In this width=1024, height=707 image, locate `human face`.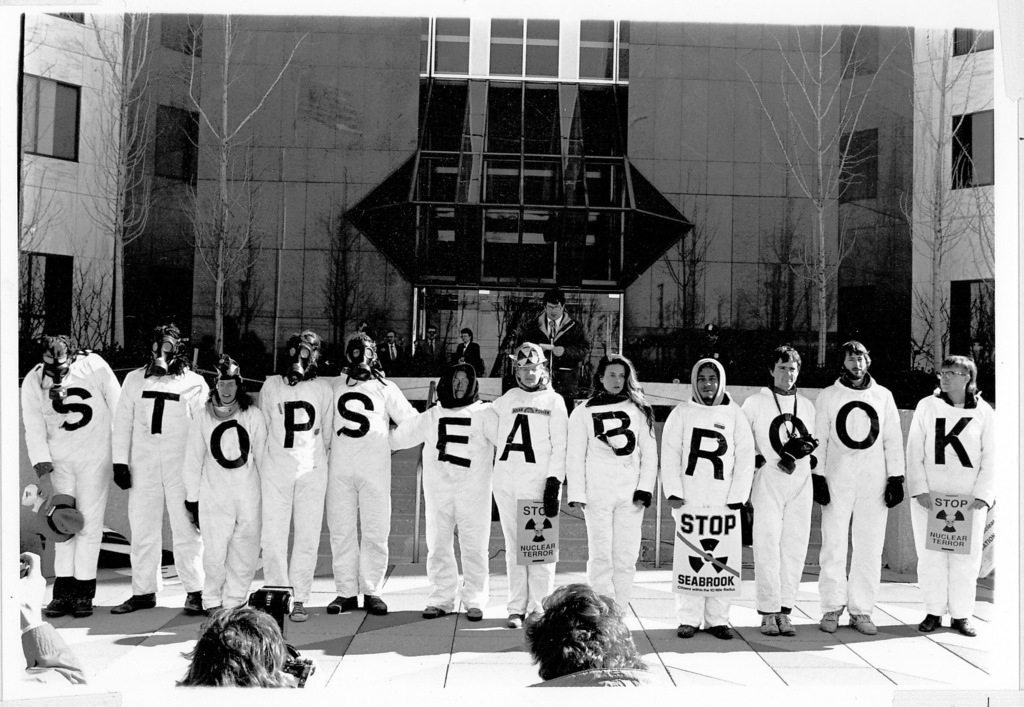
Bounding box: Rect(696, 369, 719, 400).
